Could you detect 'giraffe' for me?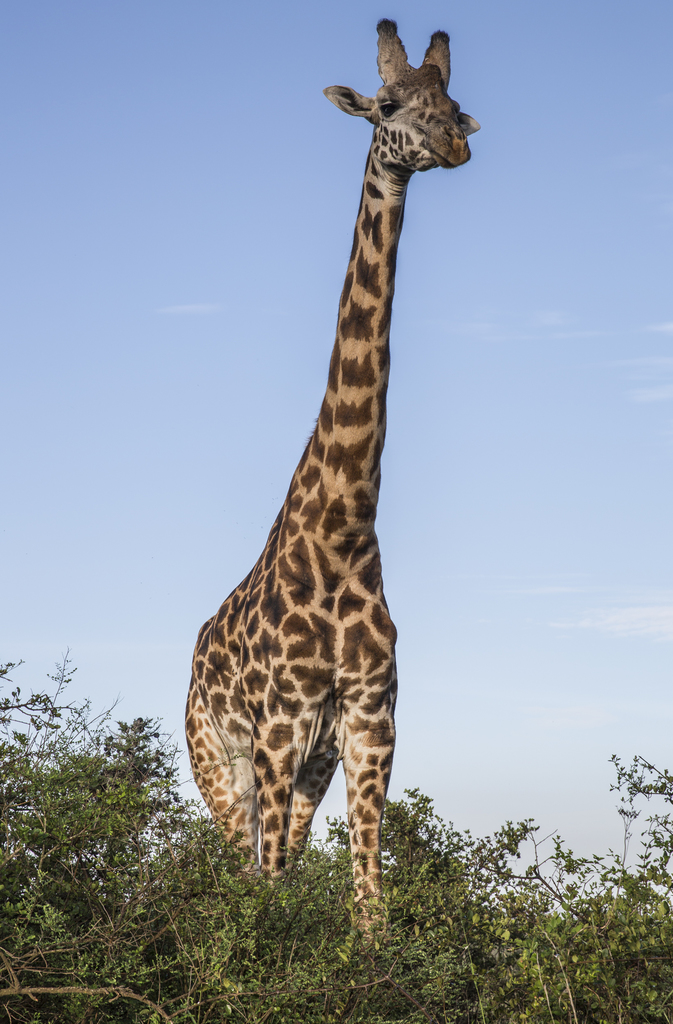
Detection result: l=196, t=25, r=467, b=937.
